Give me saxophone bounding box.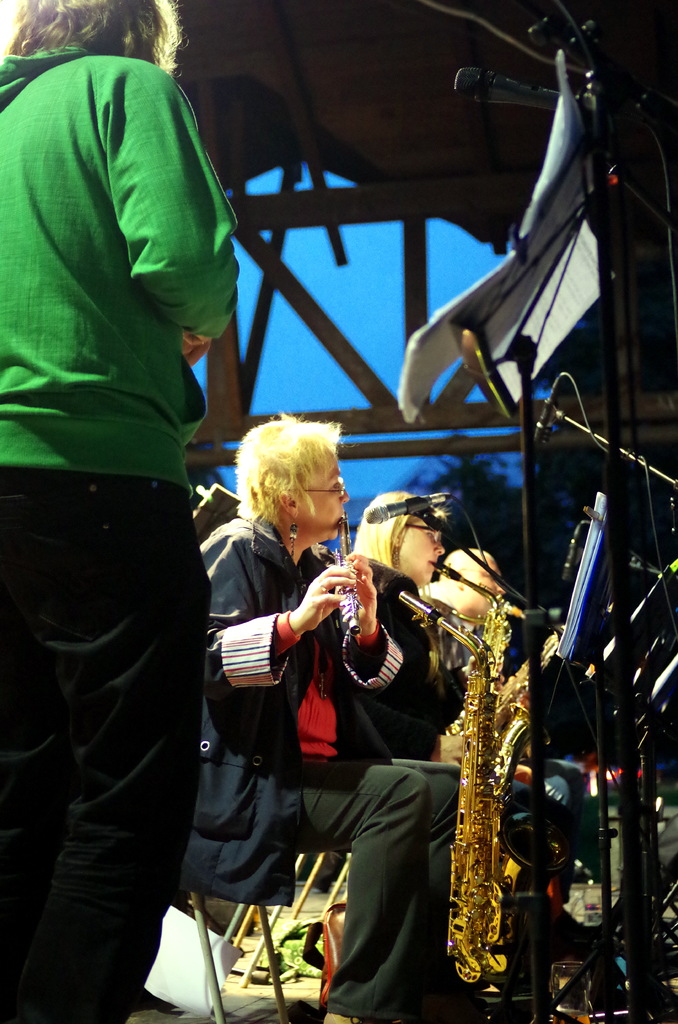
box=[398, 592, 540, 996].
